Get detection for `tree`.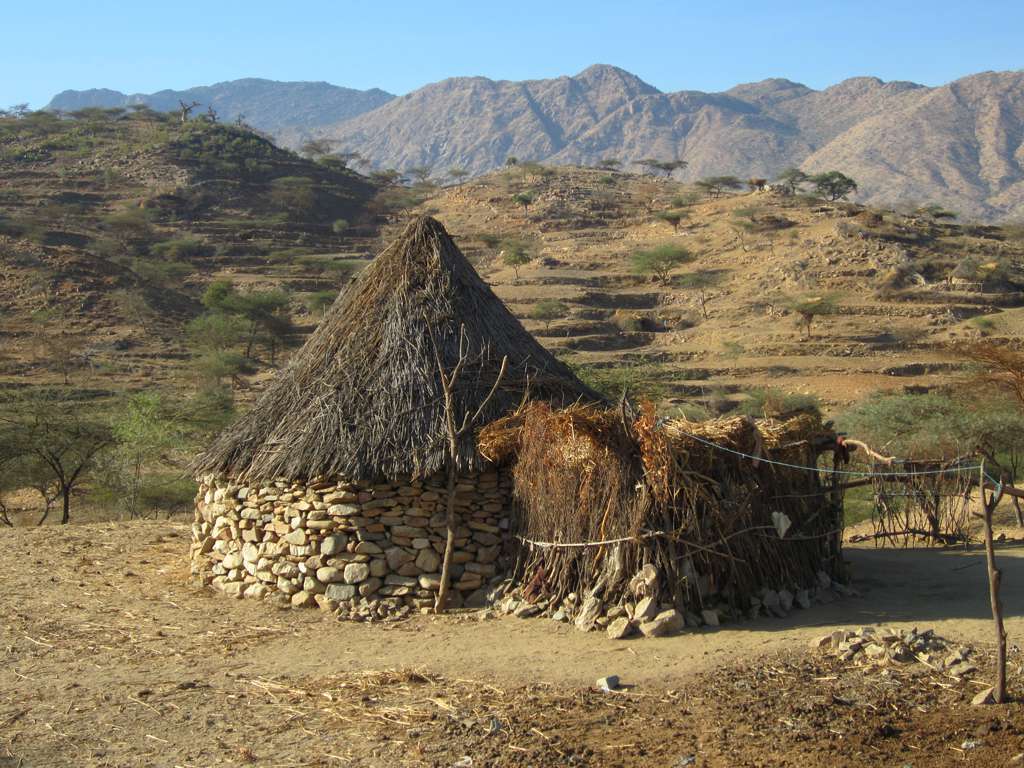
Detection: 692/175/739/200.
